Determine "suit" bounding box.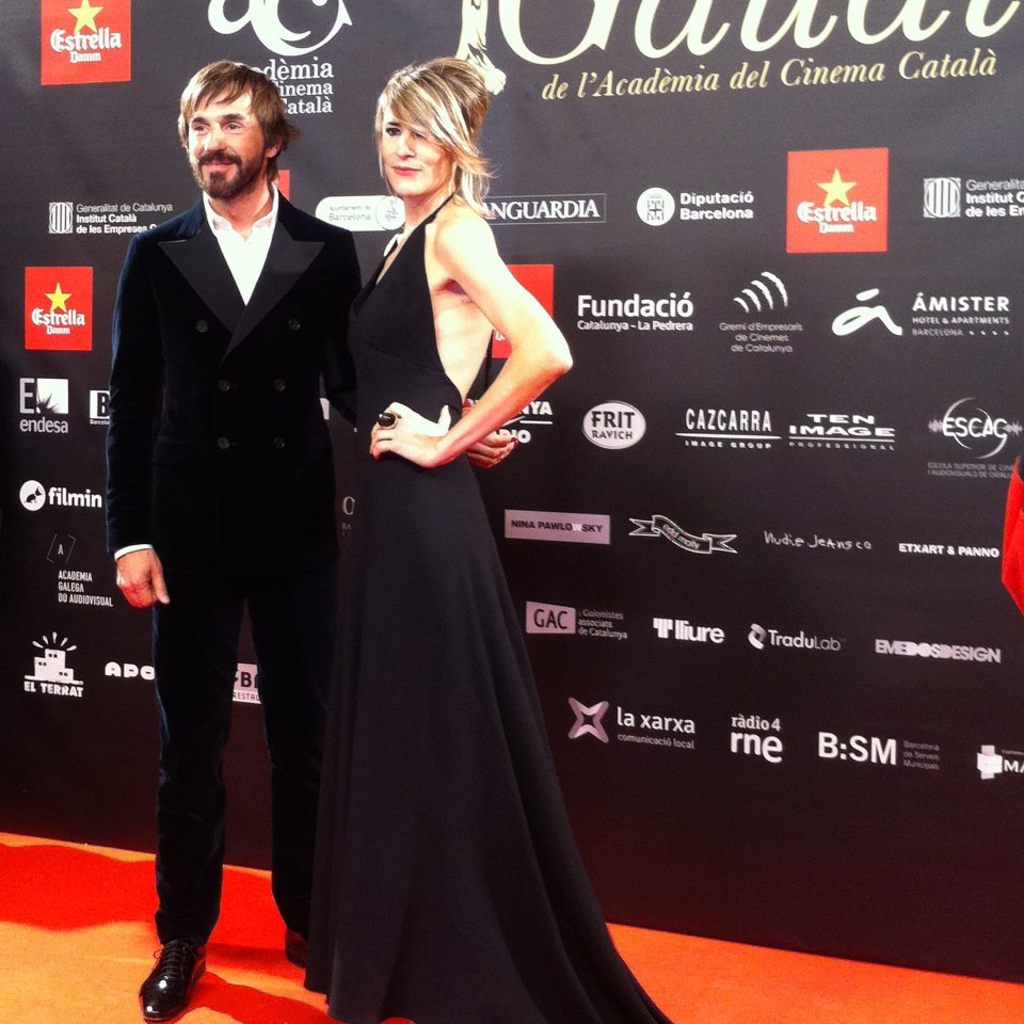
Determined: 111:49:366:977.
